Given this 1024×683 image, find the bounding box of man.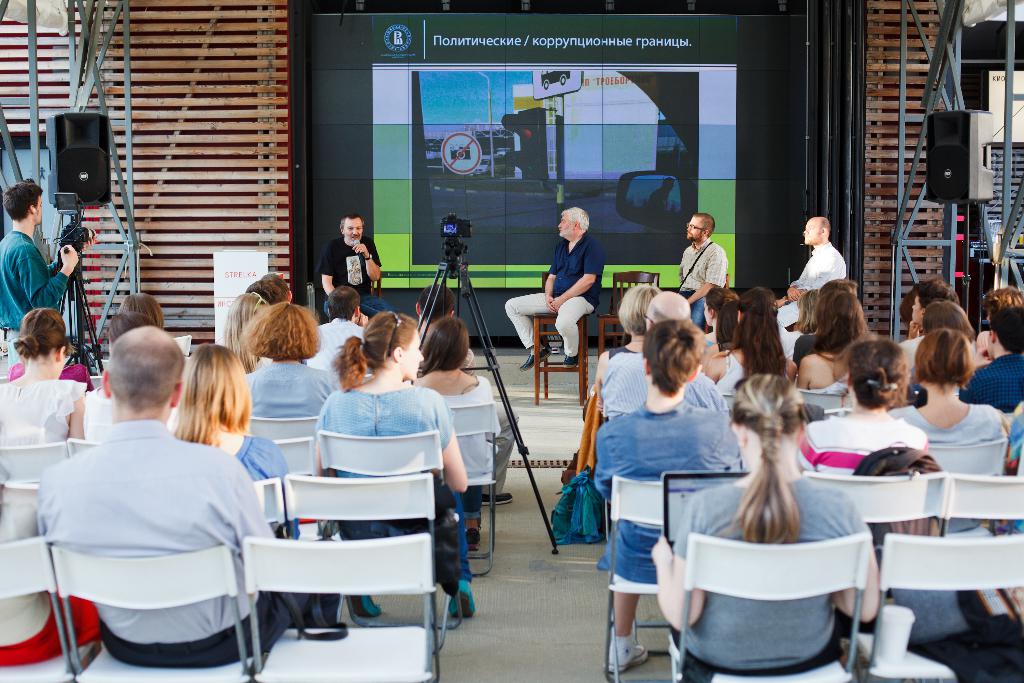
[left=0, top=181, right=81, bottom=365].
